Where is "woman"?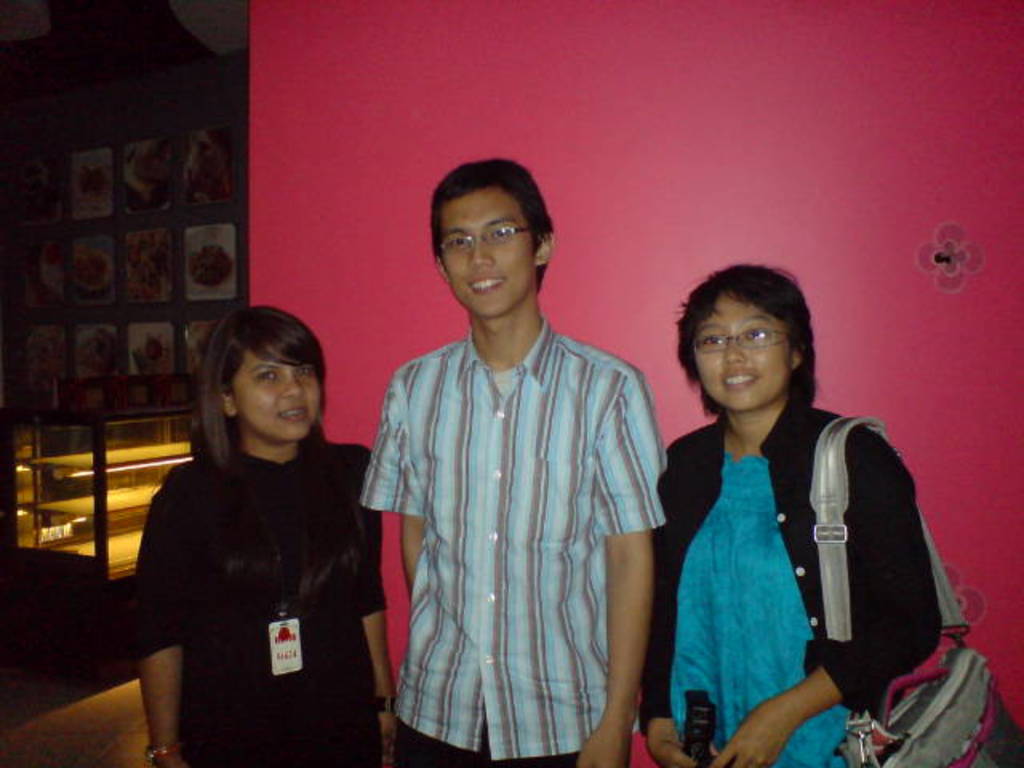
Rect(128, 306, 397, 766).
